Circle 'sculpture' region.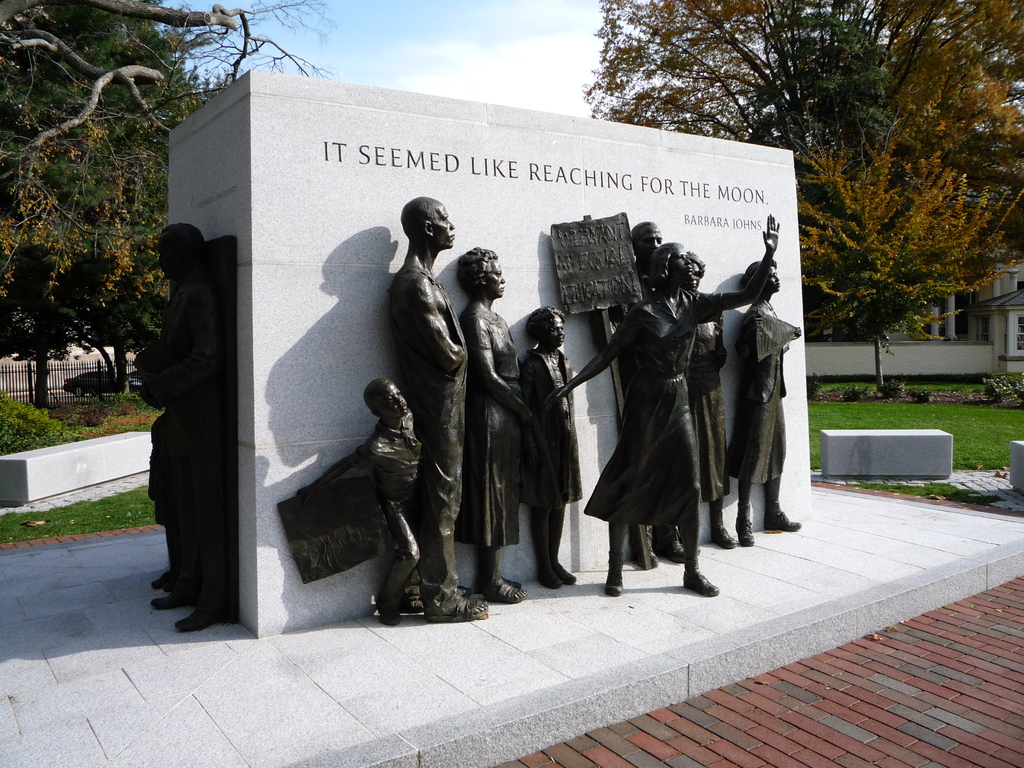
Region: (x1=575, y1=215, x2=802, y2=579).
